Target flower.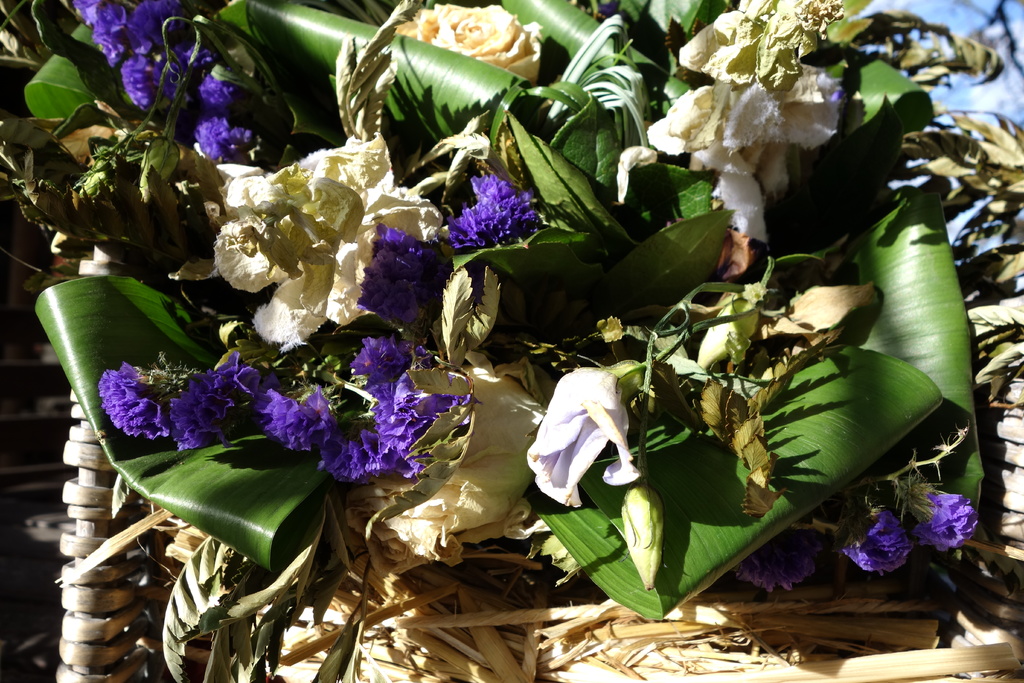
Target region: BBox(906, 478, 987, 557).
